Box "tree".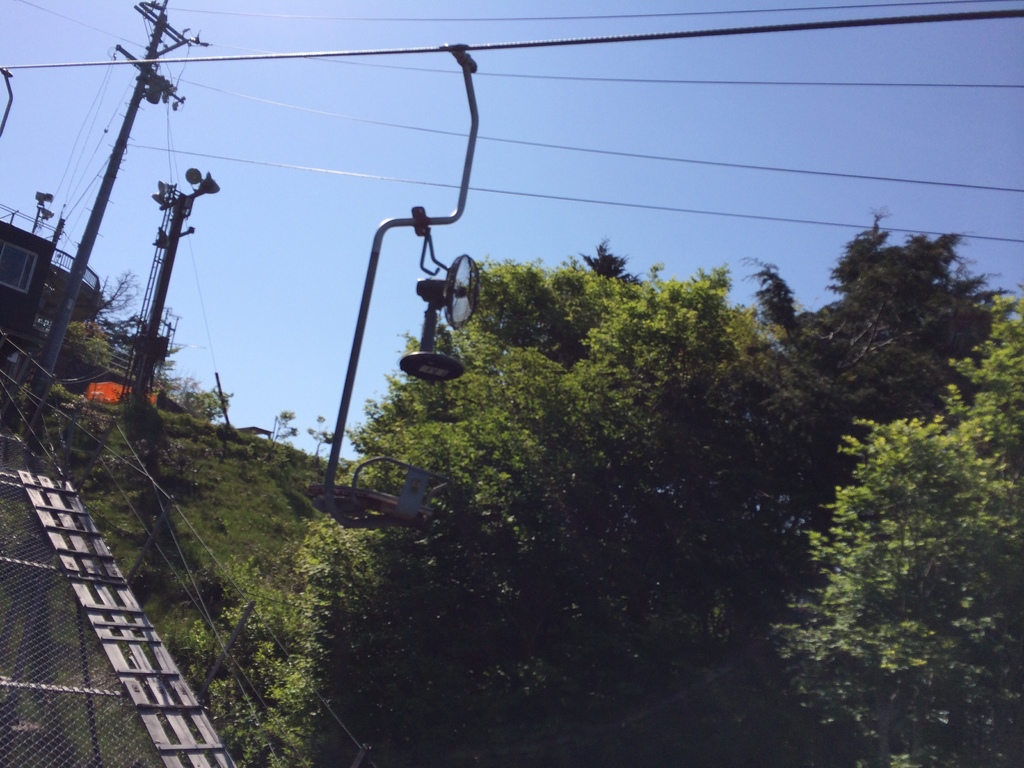
{"x1": 305, "y1": 412, "x2": 329, "y2": 455}.
